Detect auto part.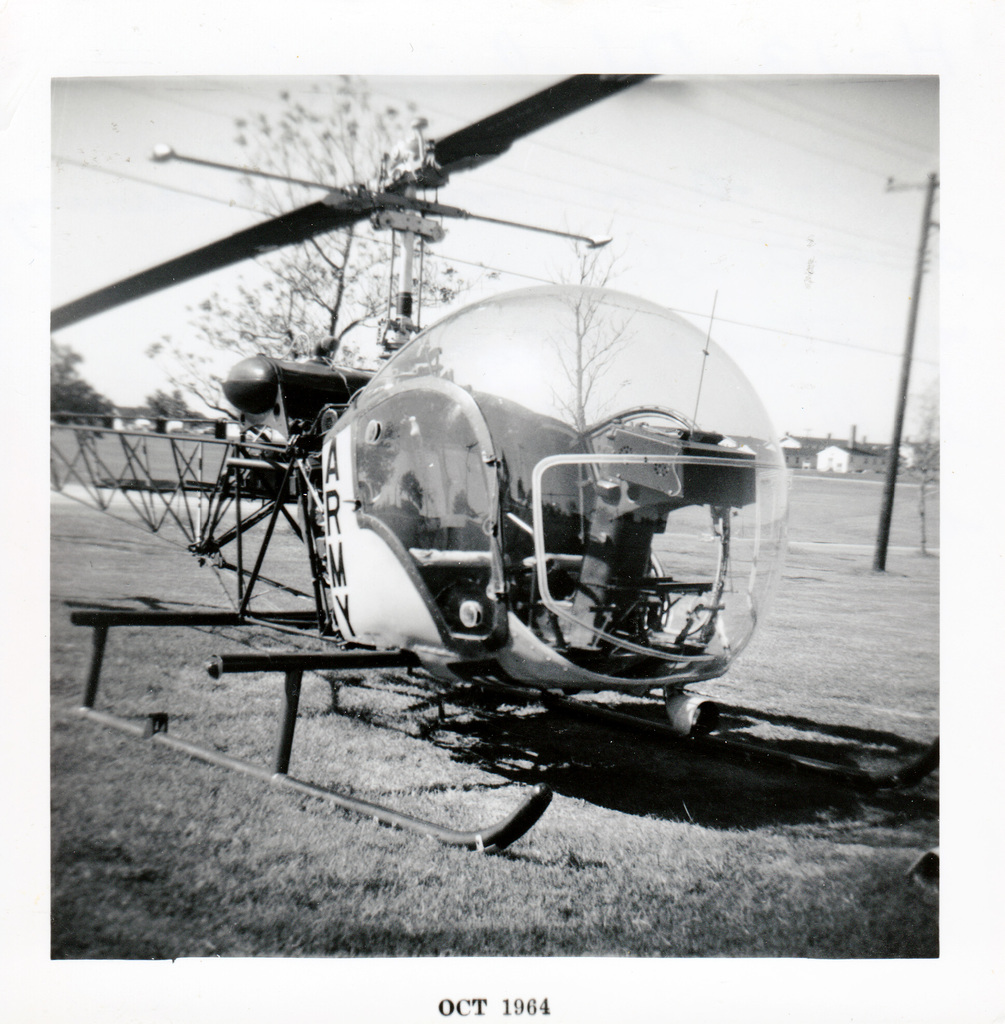
Detected at 43:423:335:643.
